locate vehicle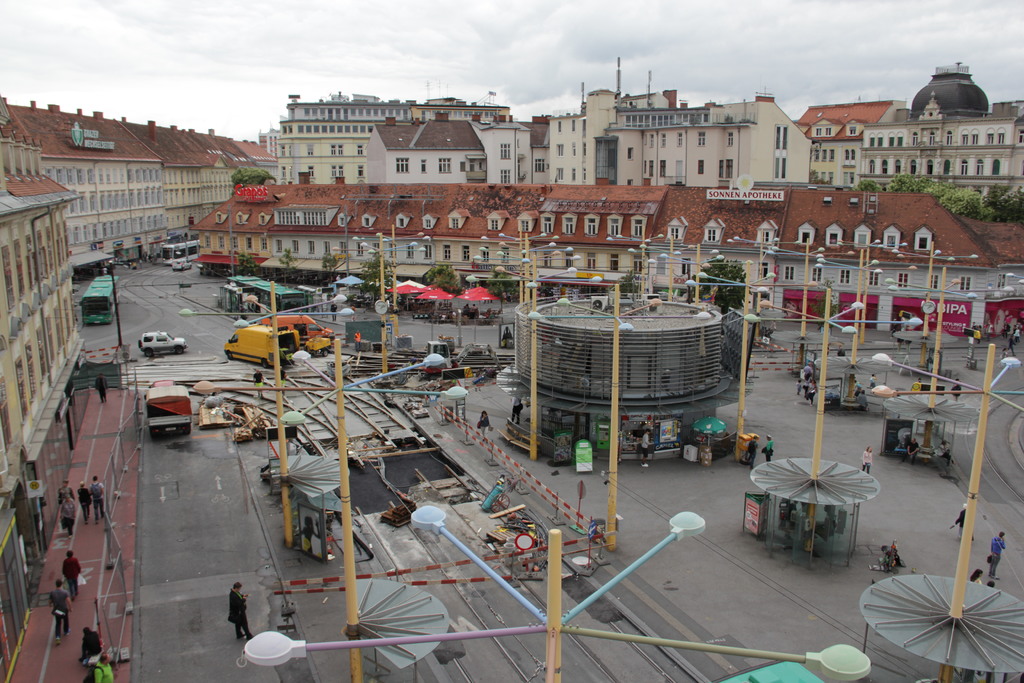
bbox=(163, 238, 202, 269)
